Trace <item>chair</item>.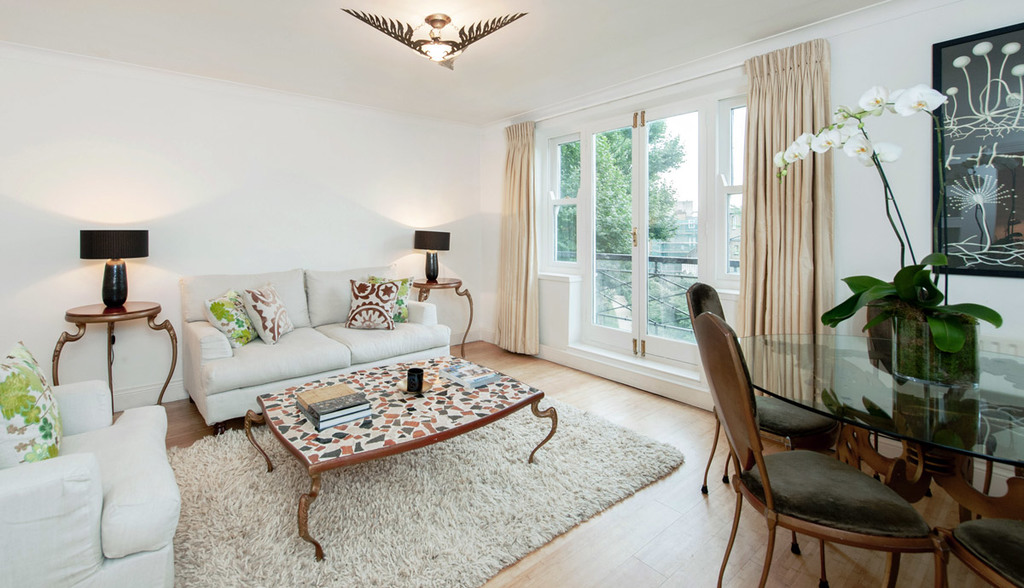
Traced to (684, 279, 842, 559).
